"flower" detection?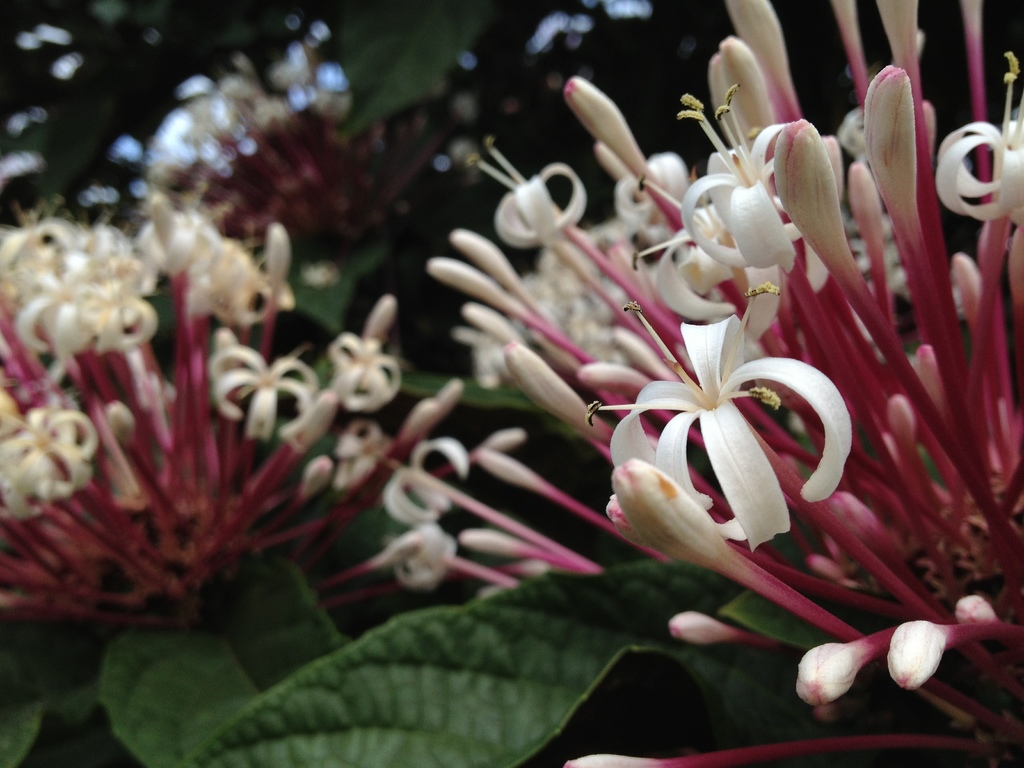
[left=583, top=314, right=858, bottom=553]
